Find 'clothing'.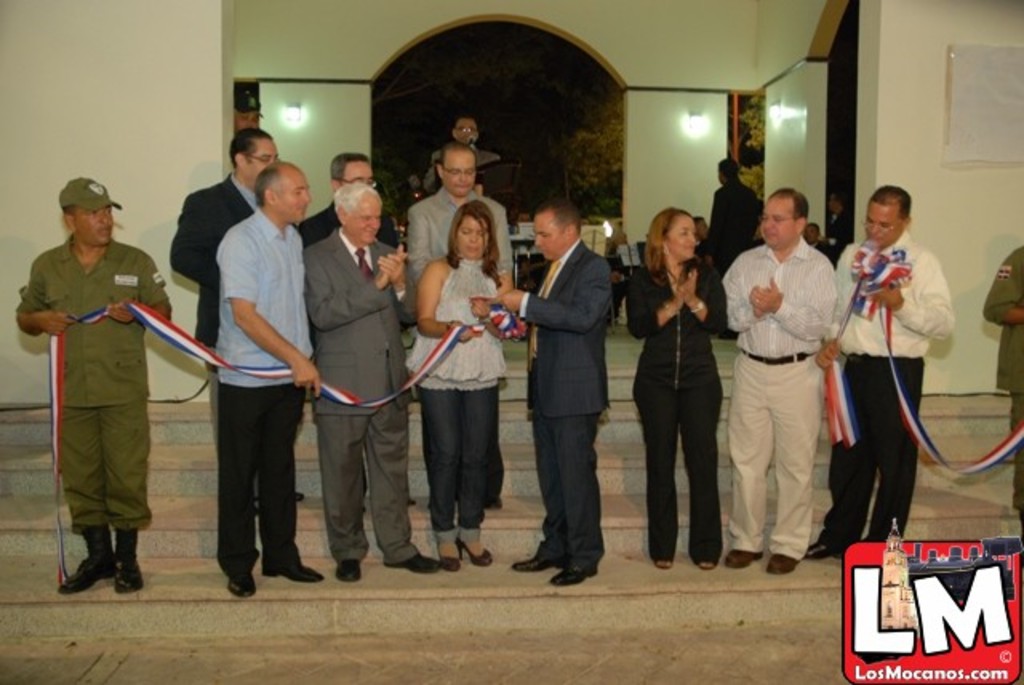
locate(298, 224, 422, 565).
